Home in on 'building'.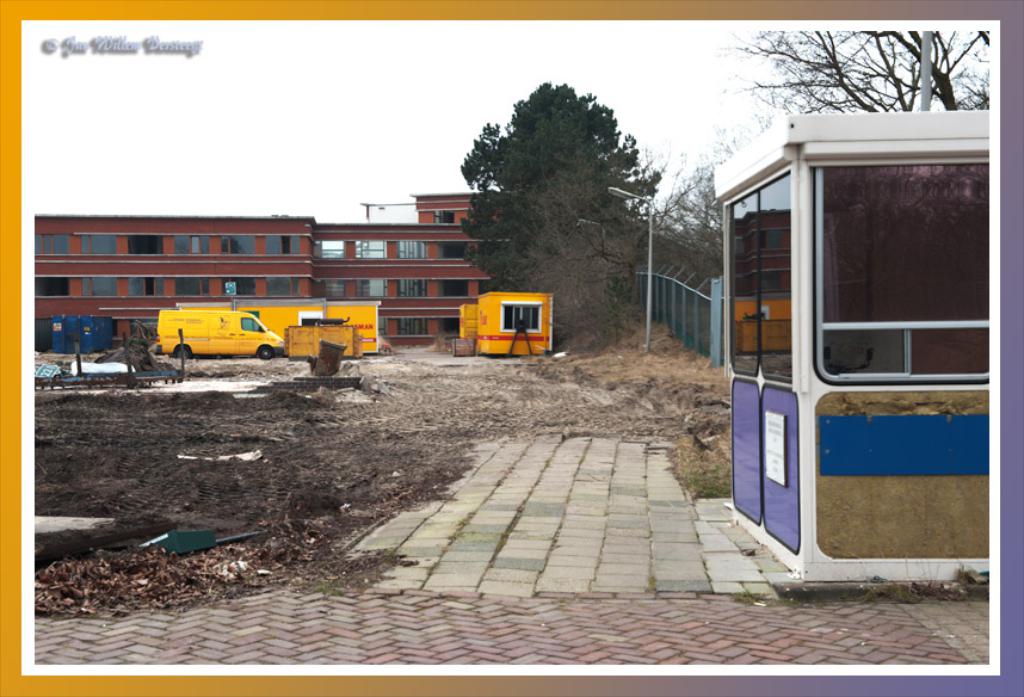
Homed in at box=[39, 191, 507, 343].
